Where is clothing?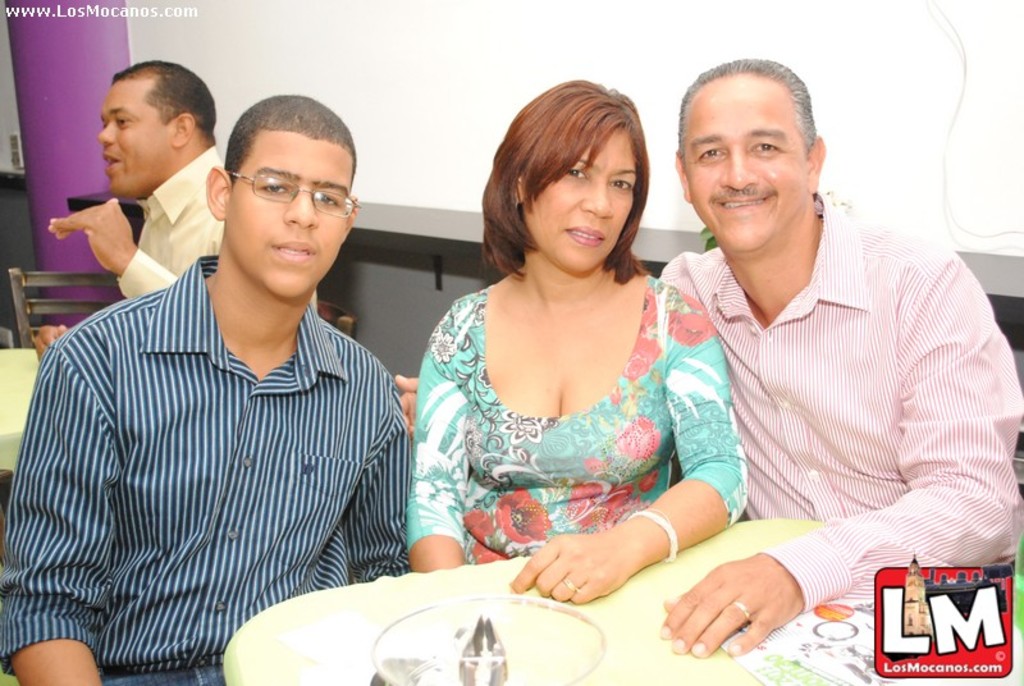
<region>671, 165, 997, 632</region>.
